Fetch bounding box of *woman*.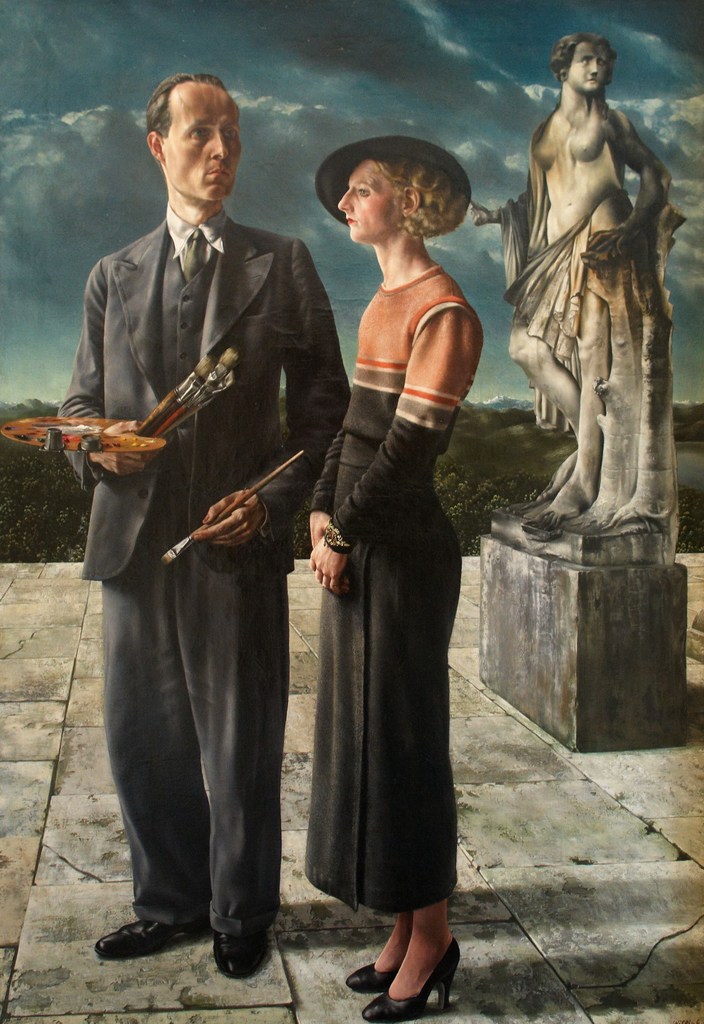
Bbox: <bbox>287, 127, 498, 999</bbox>.
